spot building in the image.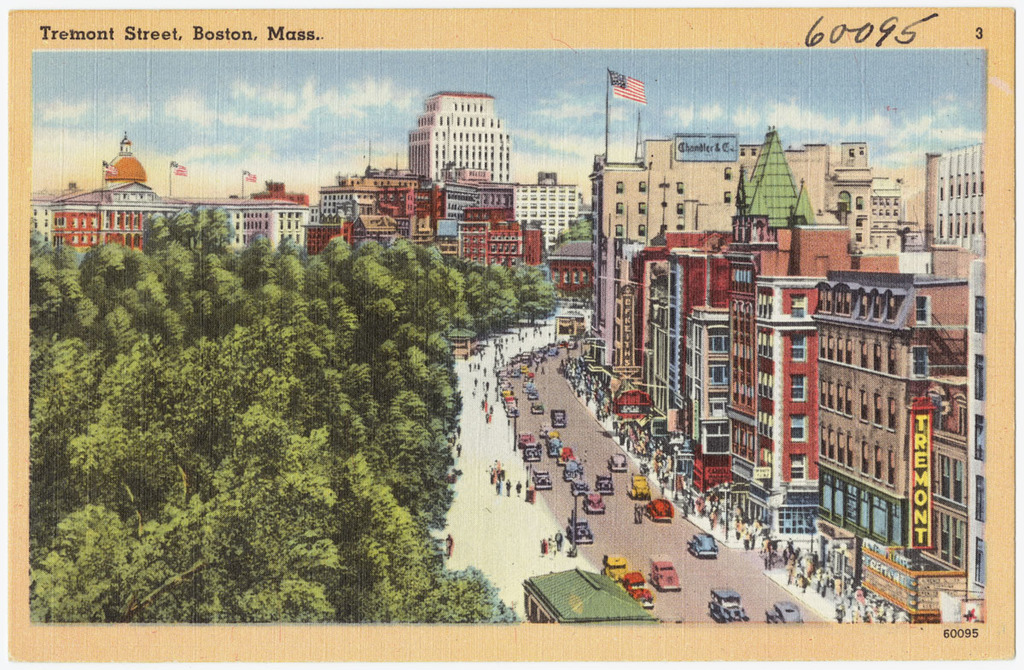
building found at locate(814, 266, 965, 627).
